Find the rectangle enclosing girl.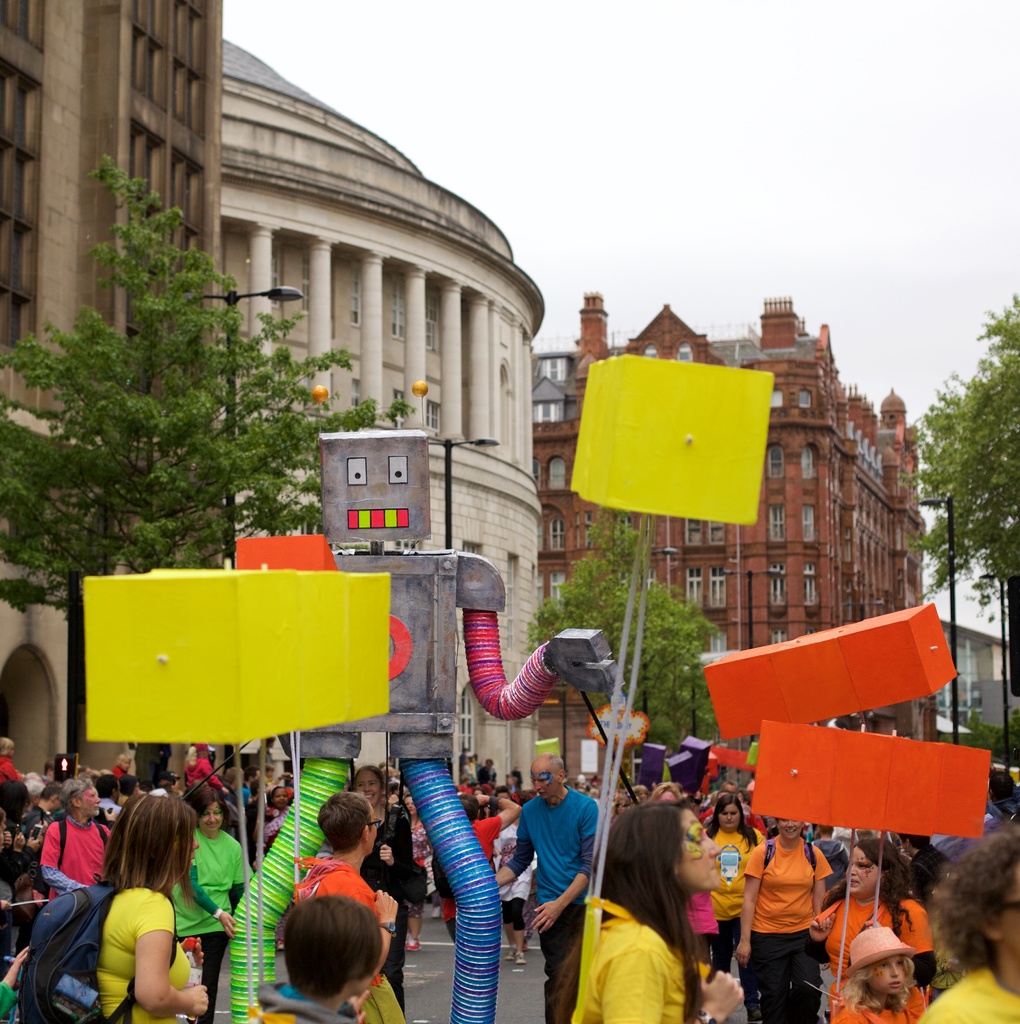
bbox=[827, 925, 932, 1023].
